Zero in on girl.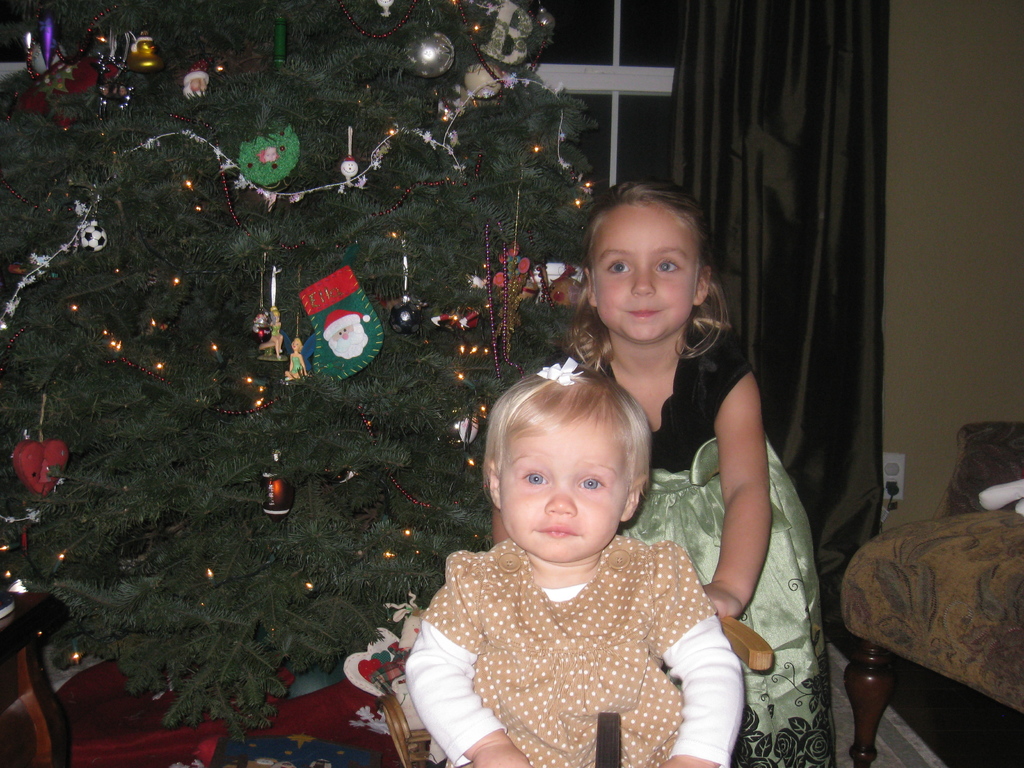
Zeroed in: (579,171,842,767).
